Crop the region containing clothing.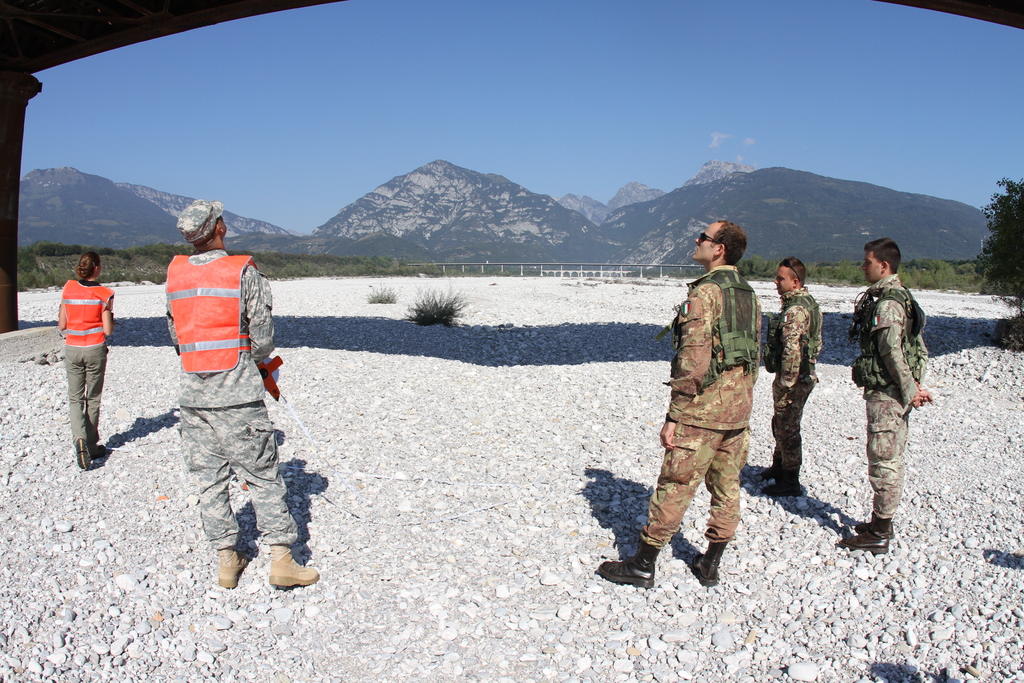
Crop region: locate(69, 338, 102, 466).
